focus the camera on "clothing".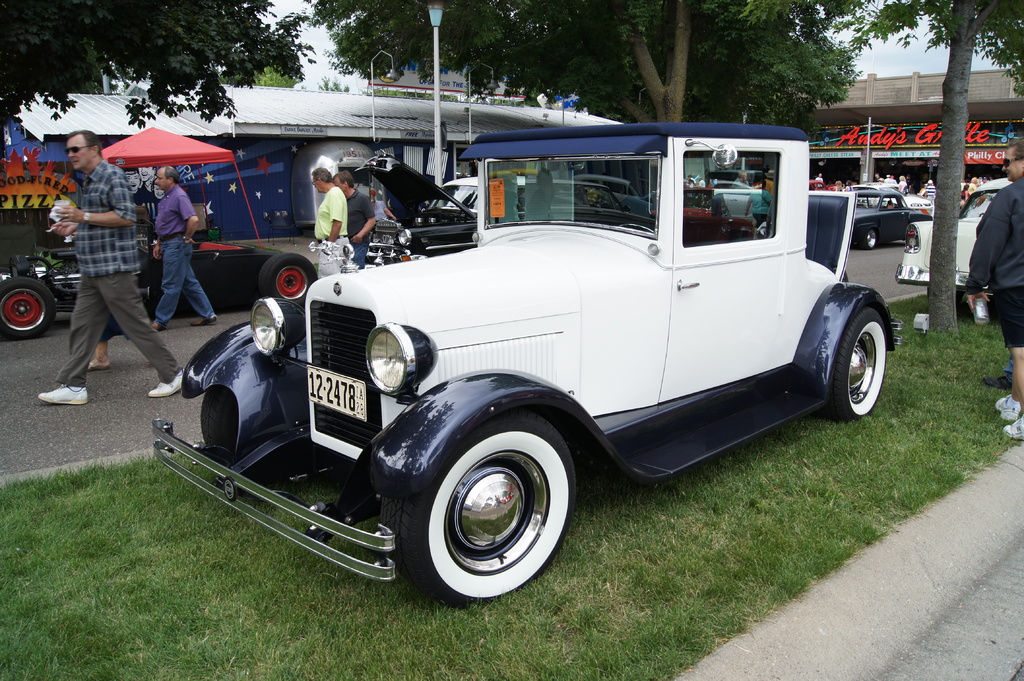
Focus region: left=344, top=190, right=385, bottom=264.
